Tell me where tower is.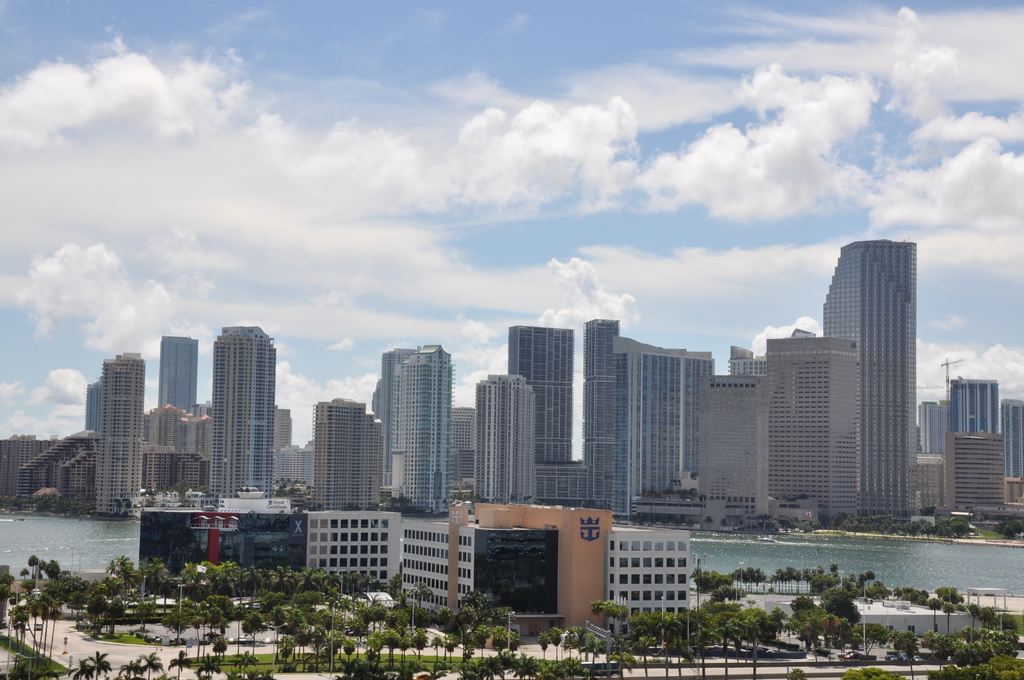
tower is at {"x1": 509, "y1": 323, "x2": 576, "y2": 464}.
